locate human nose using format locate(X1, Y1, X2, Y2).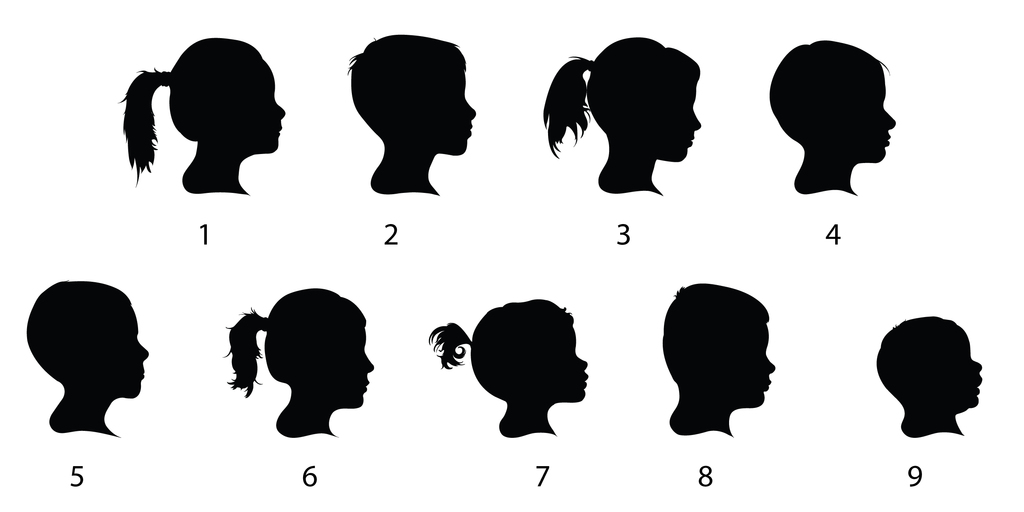
locate(886, 114, 897, 134).
